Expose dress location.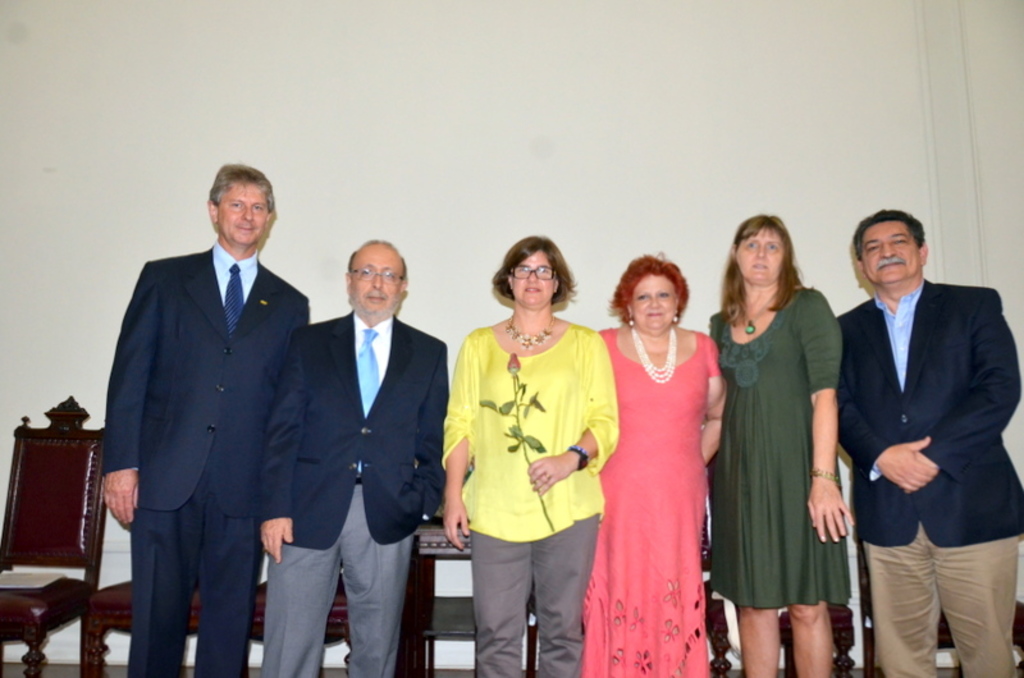
Exposed at select_region(712, 292, 850, 614).
